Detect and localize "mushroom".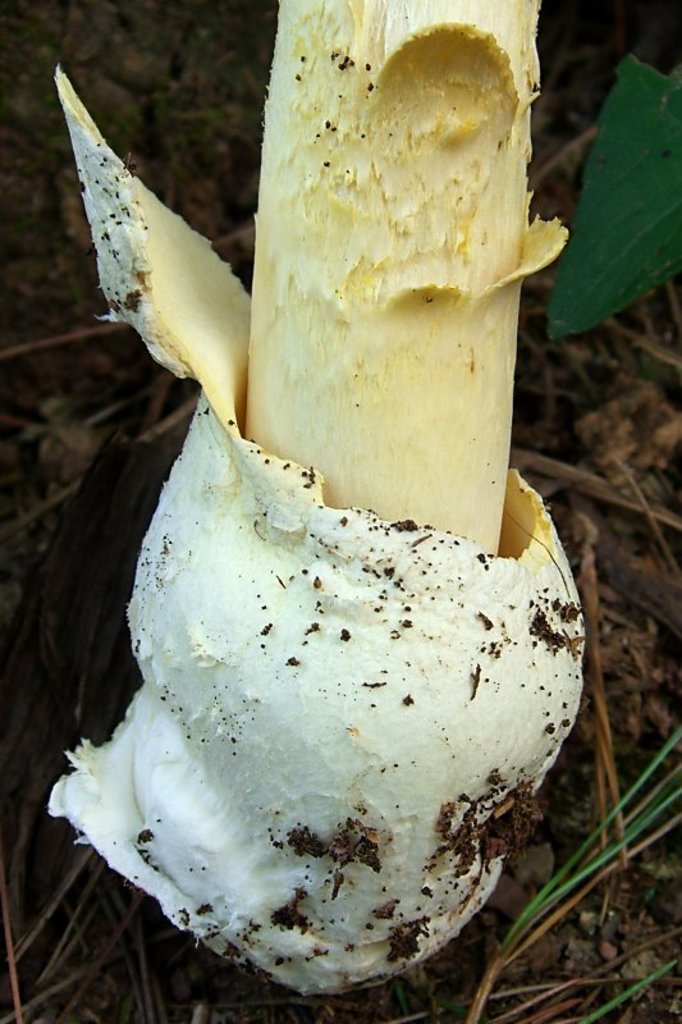
Localized at rect(0, 0, 651, 1001).
